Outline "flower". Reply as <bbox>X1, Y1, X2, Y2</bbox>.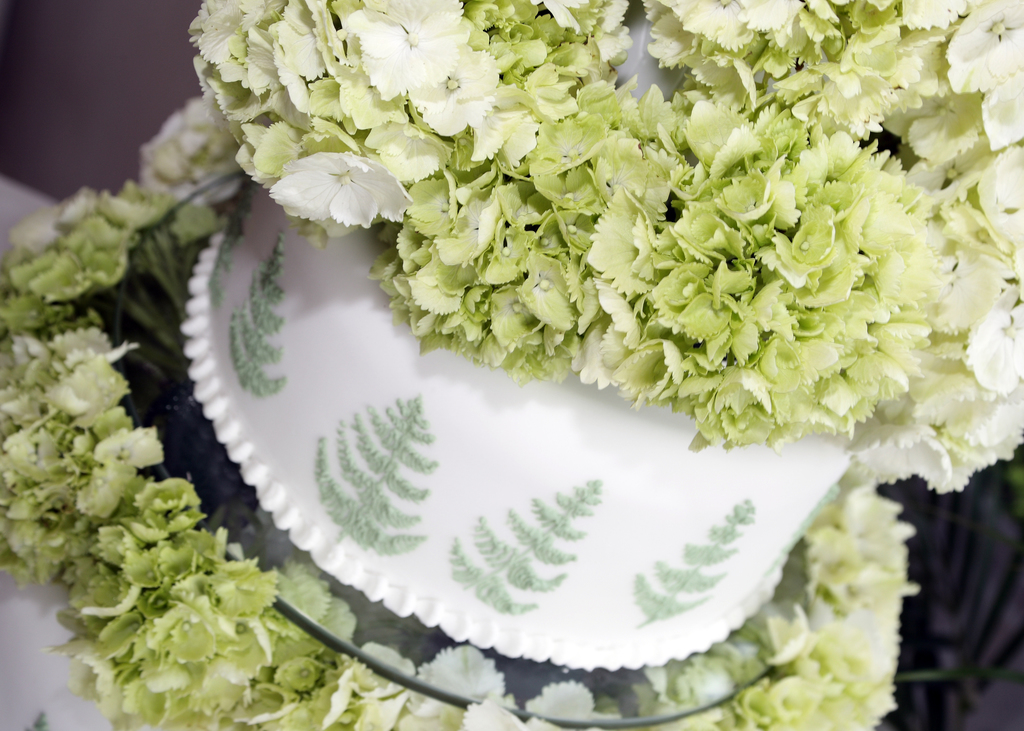
<bbox>268, 150, 411, 230</bbox>.
